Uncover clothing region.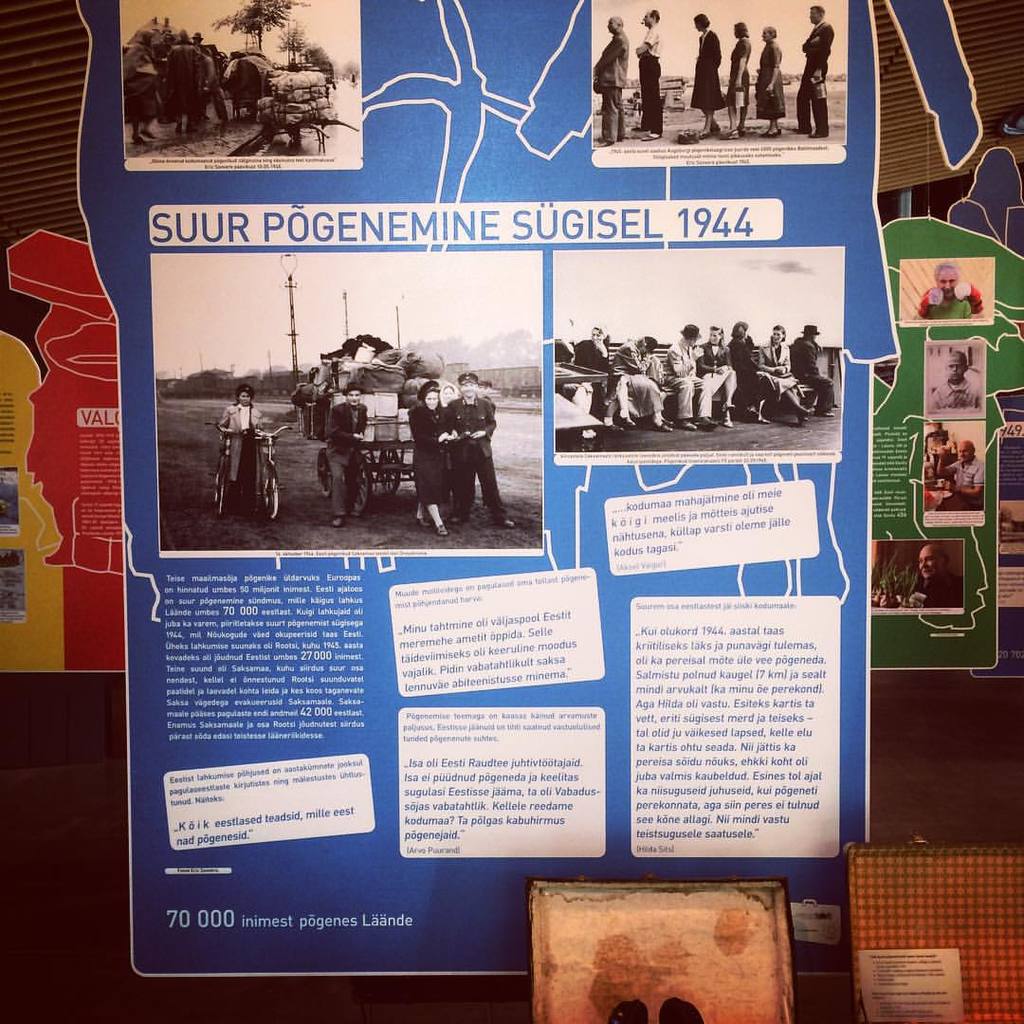
Uncovered: 583:32:638:148.
